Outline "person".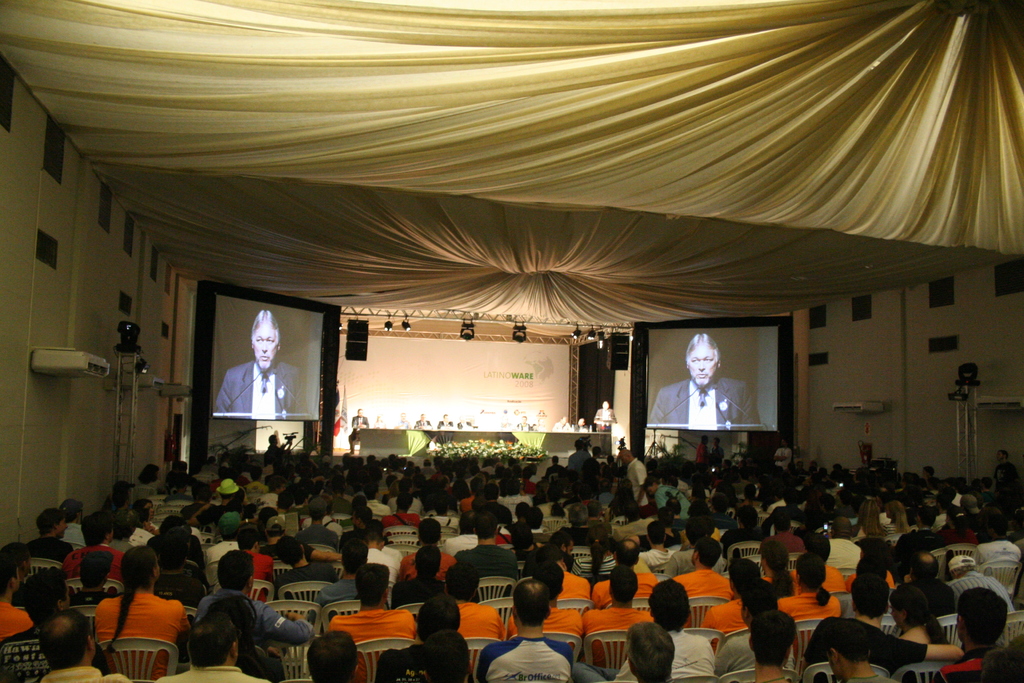
Outline: box(649, 333, 764, 431).
